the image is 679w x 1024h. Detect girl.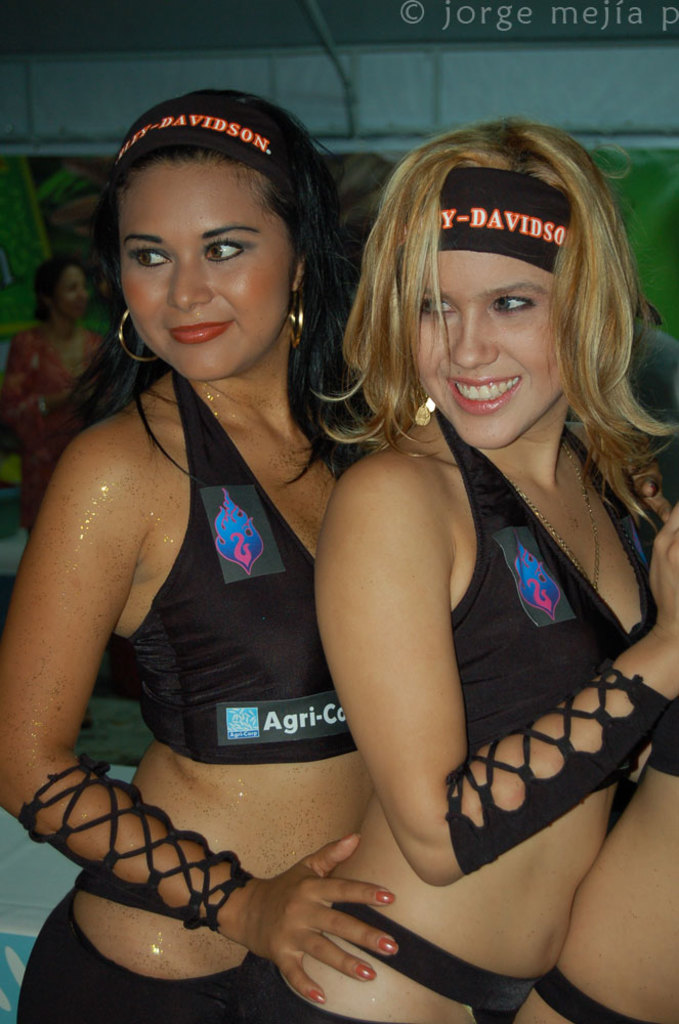
Detection: (0, 86, 372, 1023).
